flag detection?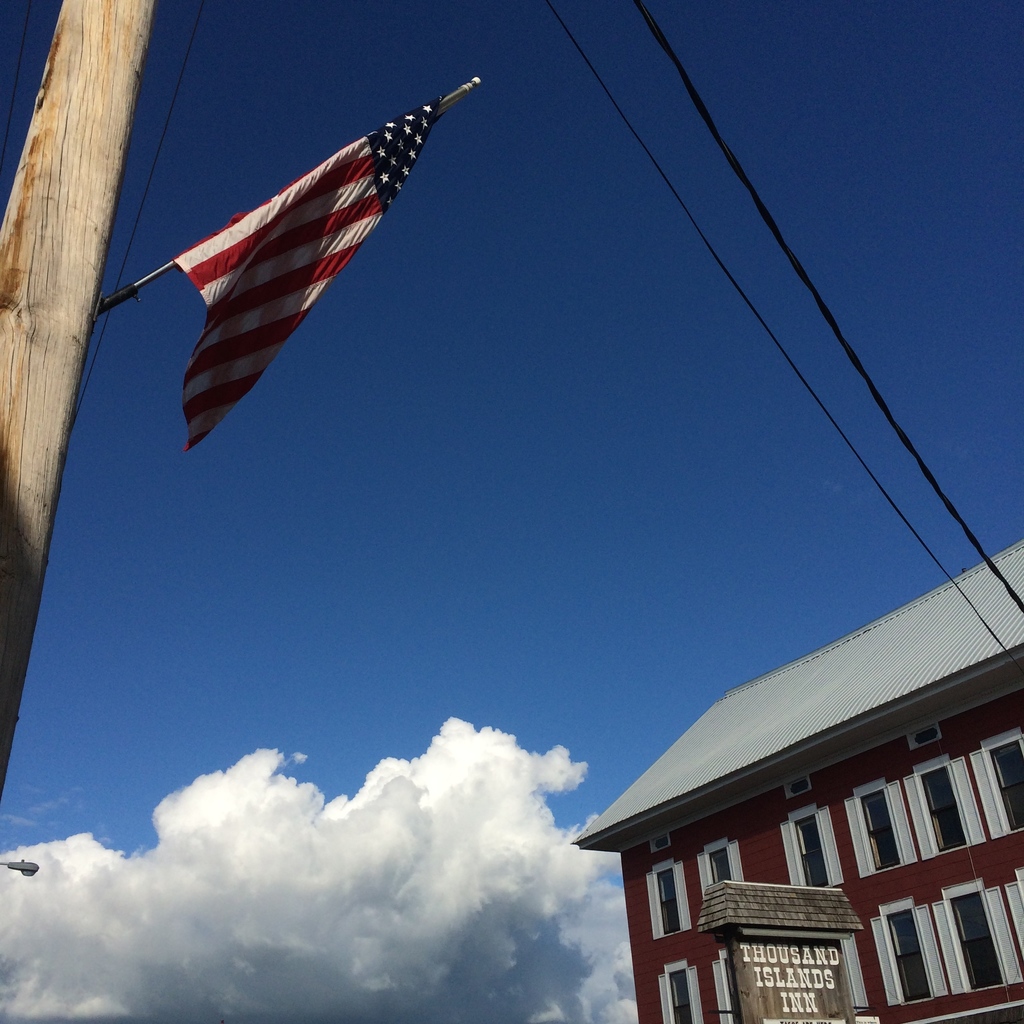
rect(173, 95, 447, 452)
